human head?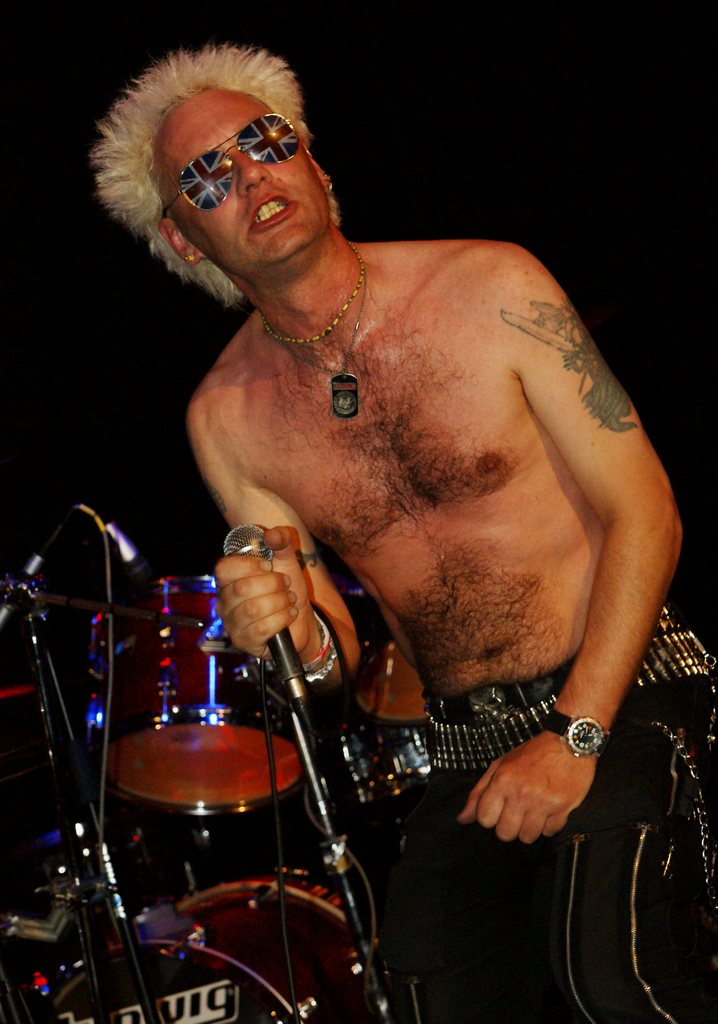
l=106, t=52, r=363, b=294
